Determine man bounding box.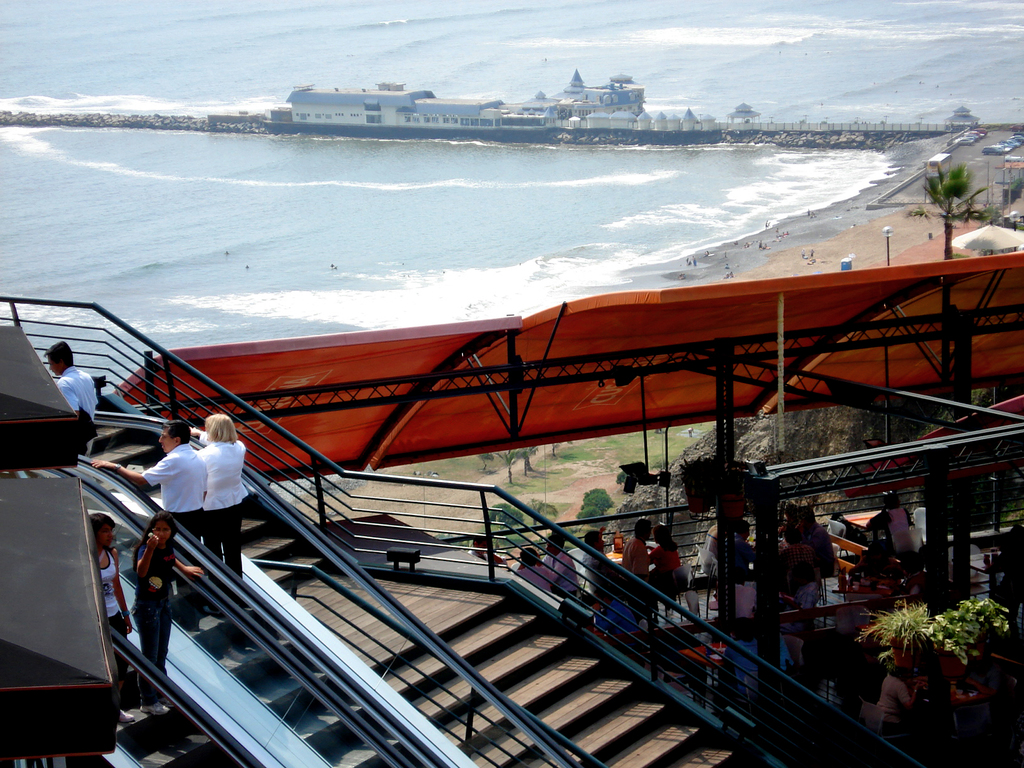
Determined: 95/425/211/543.
